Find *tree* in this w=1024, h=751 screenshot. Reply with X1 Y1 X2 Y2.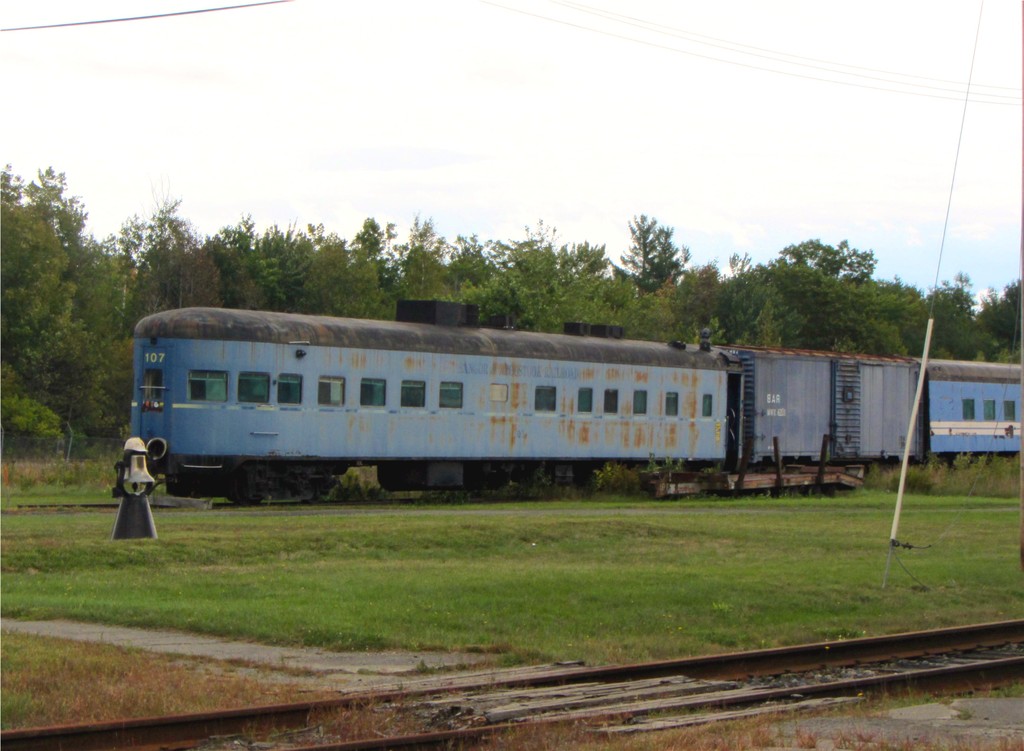
639 274 726 334.
